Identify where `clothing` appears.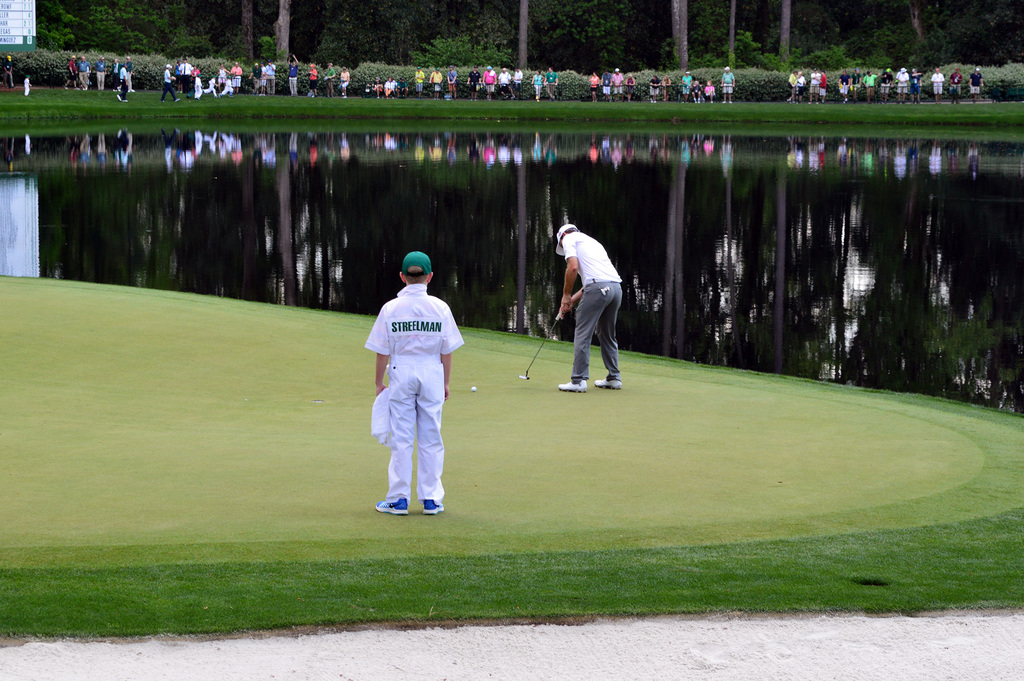
Appears at [561, 232, 625, 384].
